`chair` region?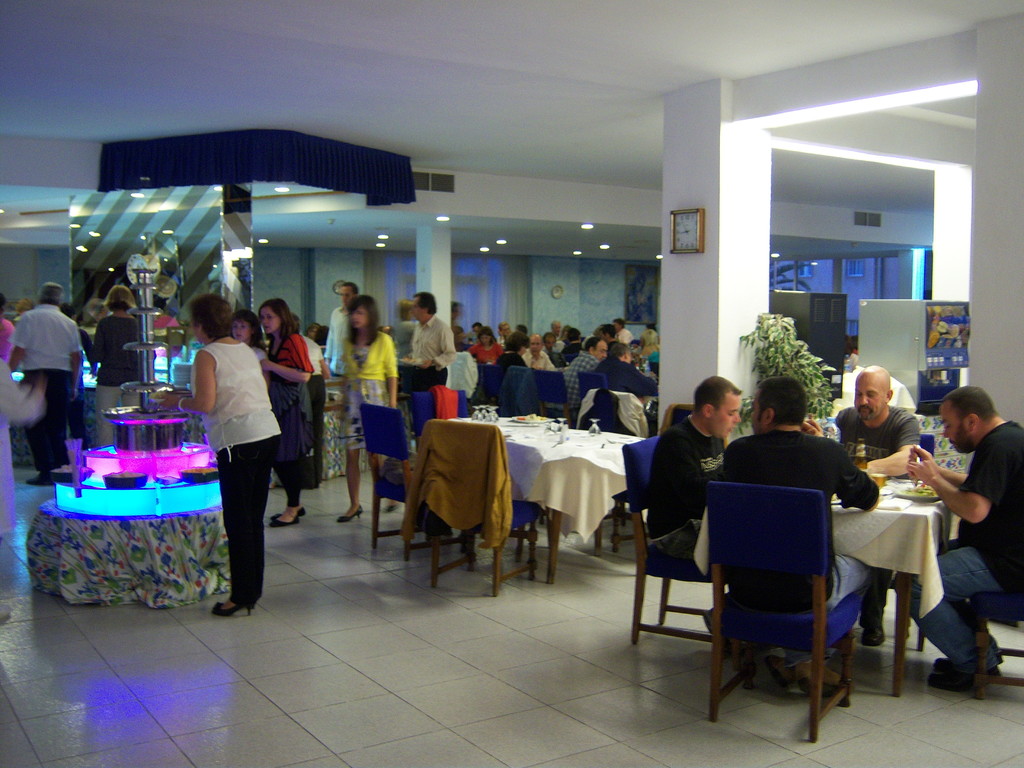
(360, 405, 465, 559)
